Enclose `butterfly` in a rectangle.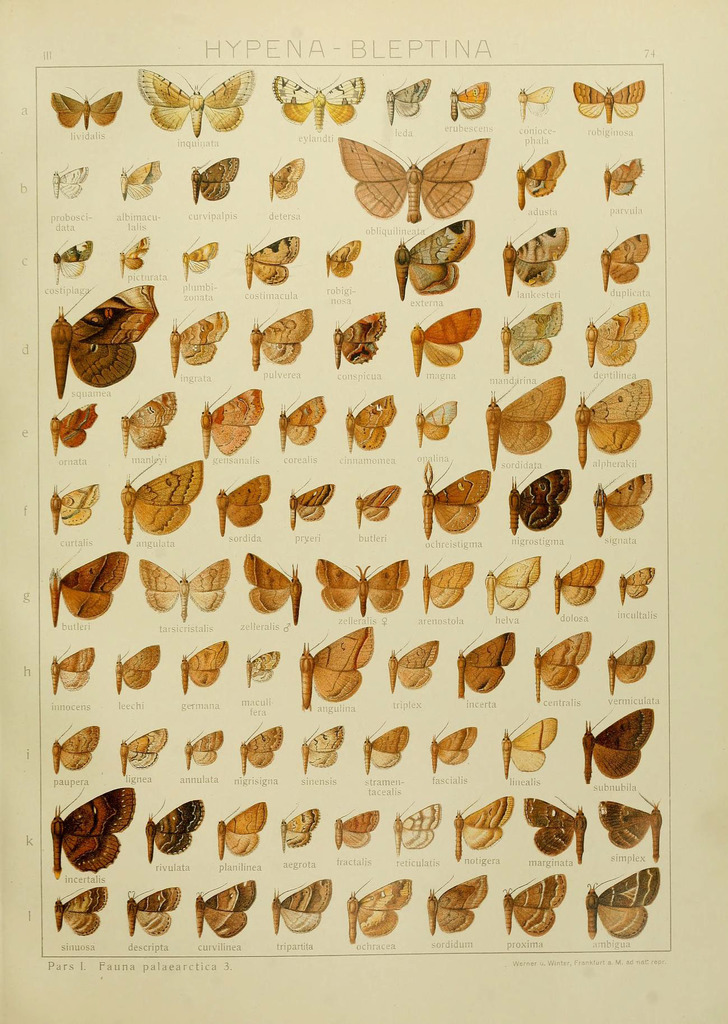
[143,798,207,860].
